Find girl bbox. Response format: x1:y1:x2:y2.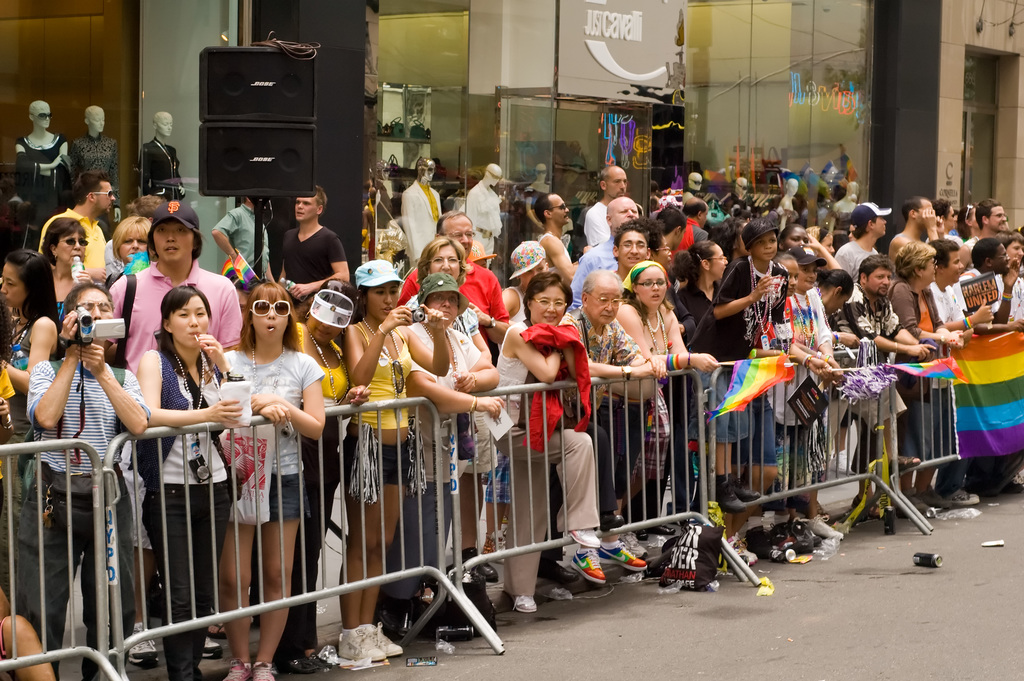
0:238:71:555.
